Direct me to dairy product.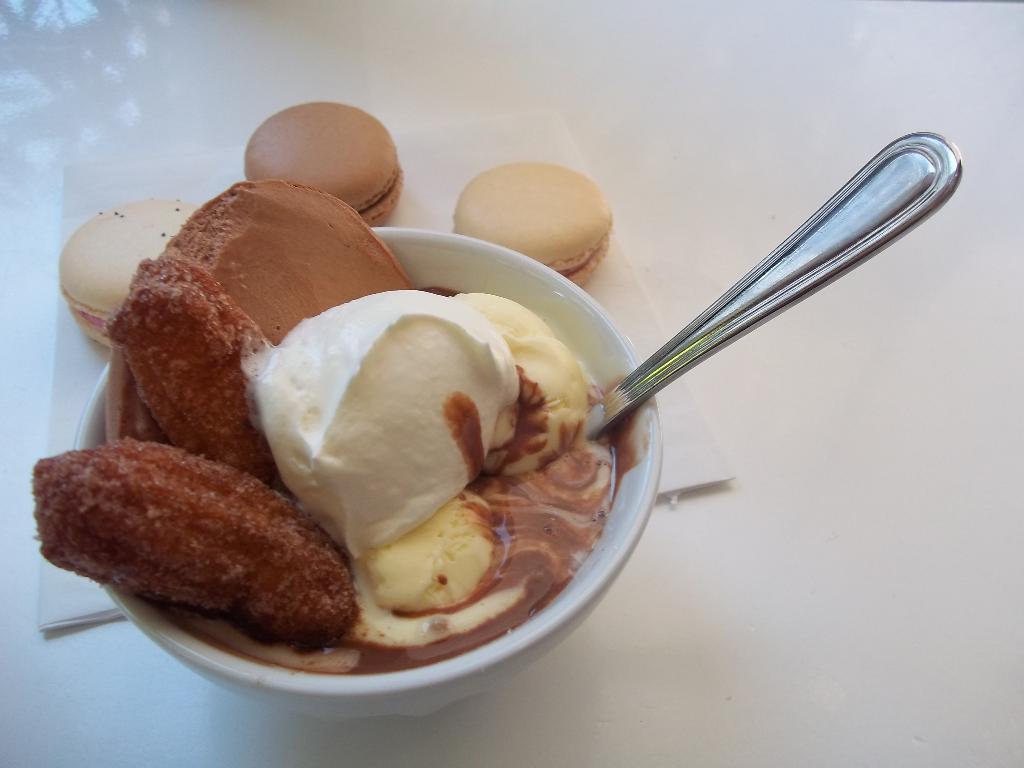
Direction: 221 275 640 633.
